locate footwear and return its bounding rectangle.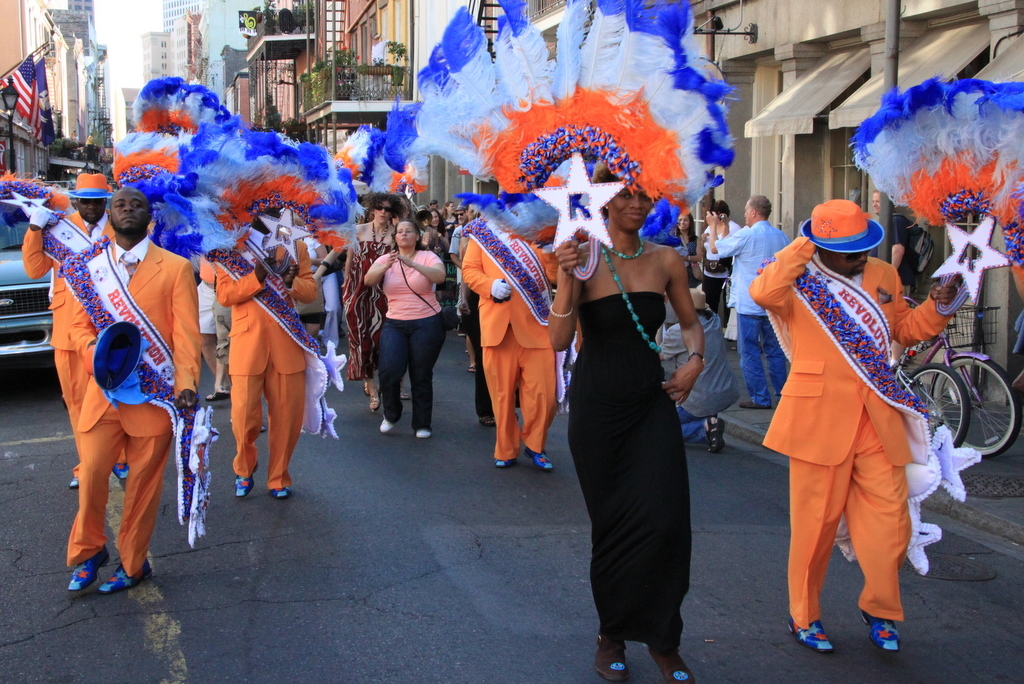
(862, 607, 904, 659).
